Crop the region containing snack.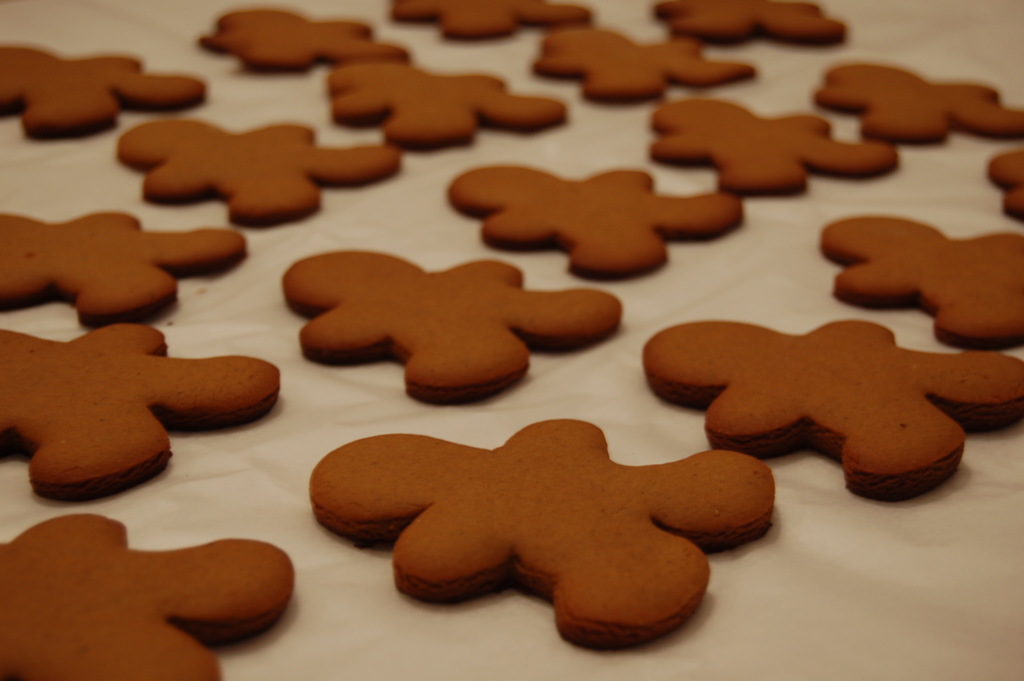
Crop region: region(115, 122, 401, 226).
